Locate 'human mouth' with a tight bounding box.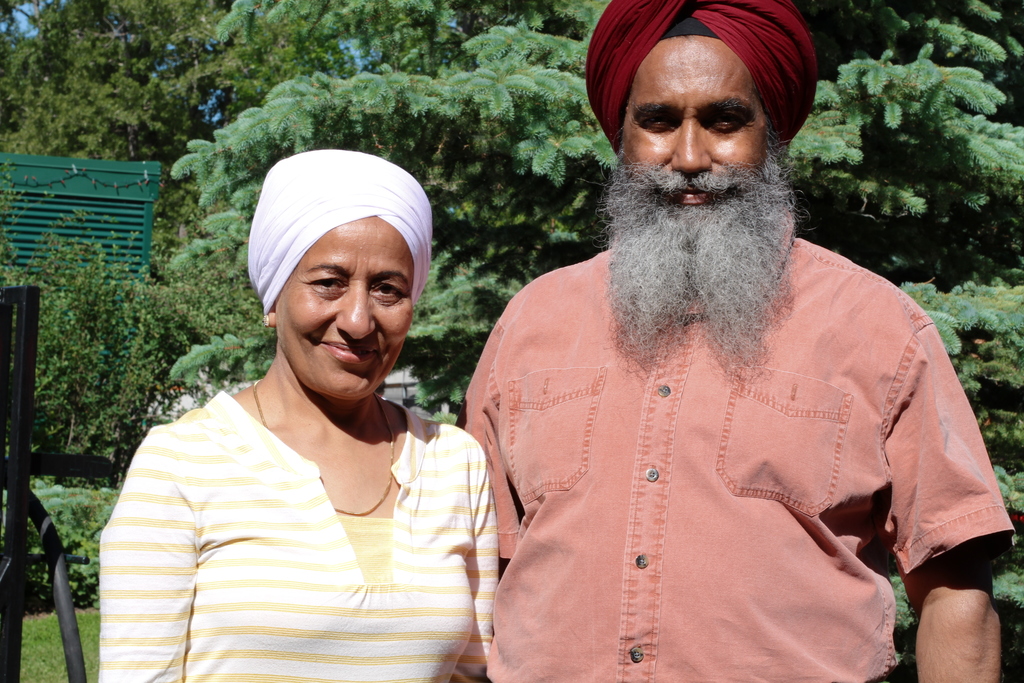
325 342 376 364.
